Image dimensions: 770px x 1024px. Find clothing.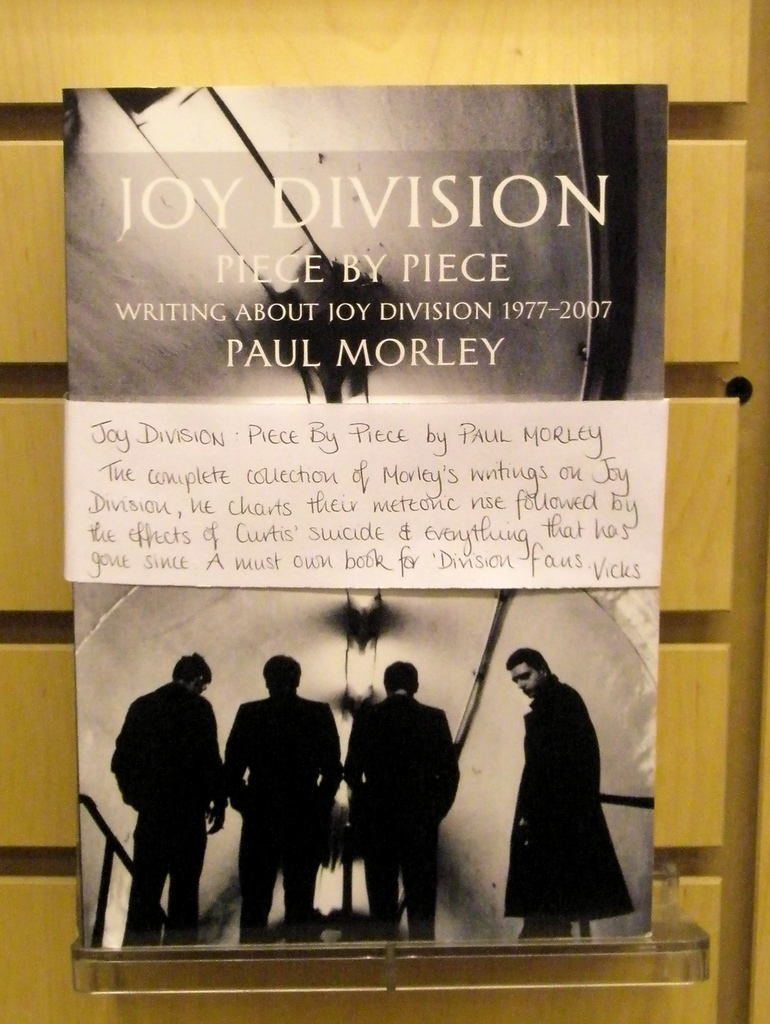
pyautogui.locateOnScreen(221, 694, 344, 944).
